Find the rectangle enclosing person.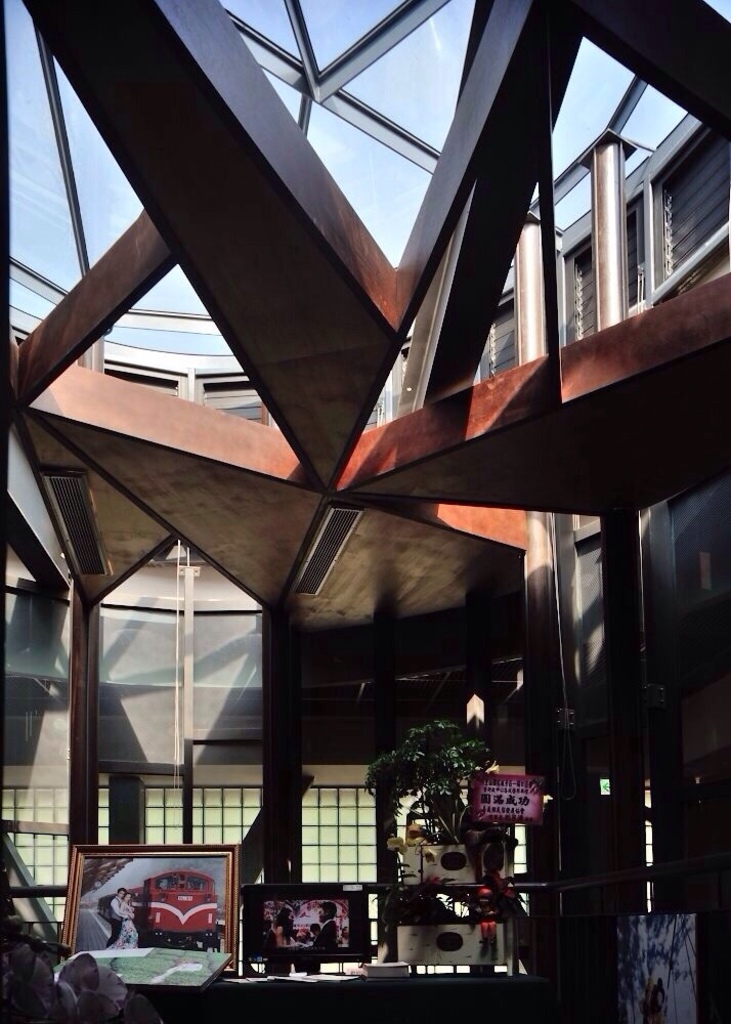
BBox(271, 906, 301, 945).
